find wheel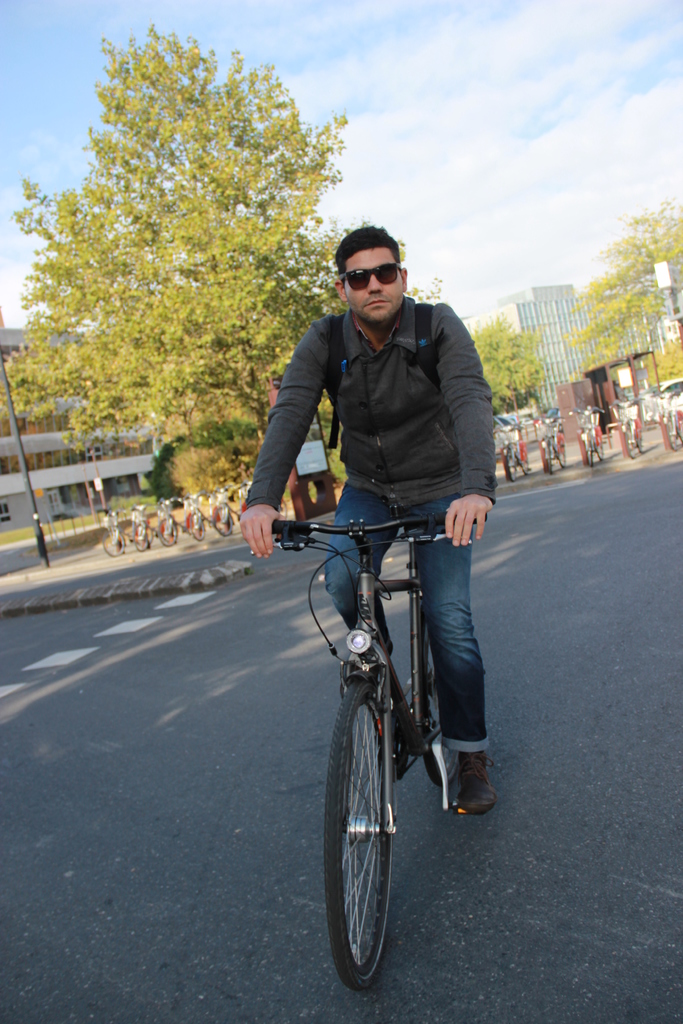
detection(324, 667, 400, 991)
